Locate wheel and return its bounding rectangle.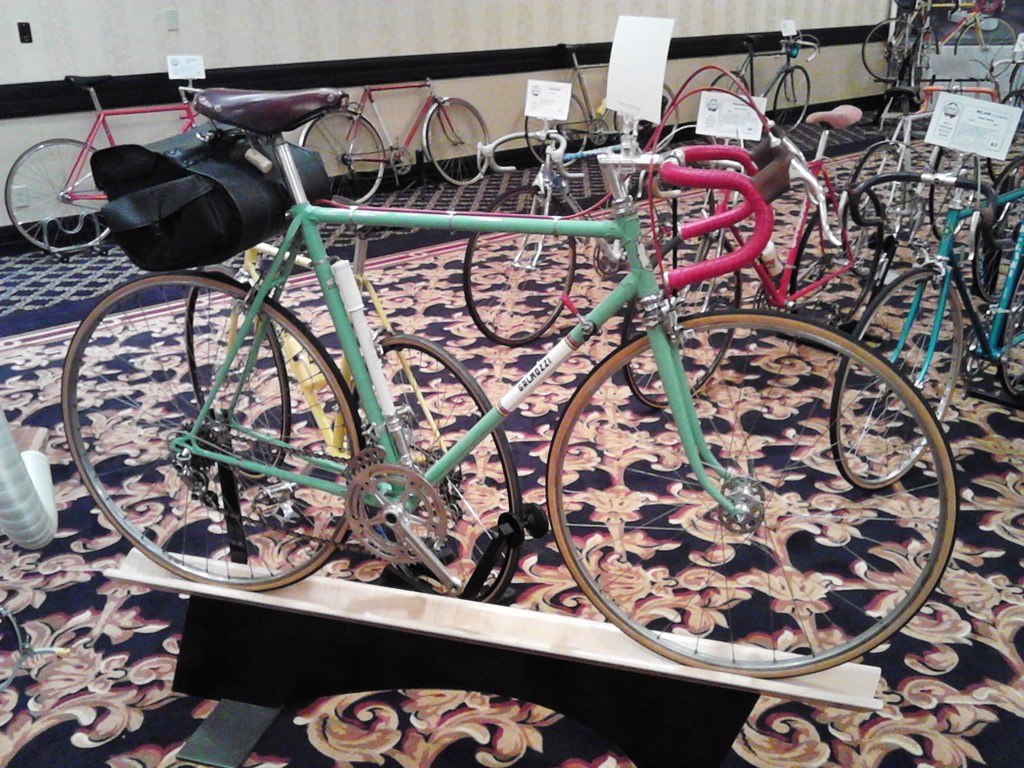
[60,269,369,591].
